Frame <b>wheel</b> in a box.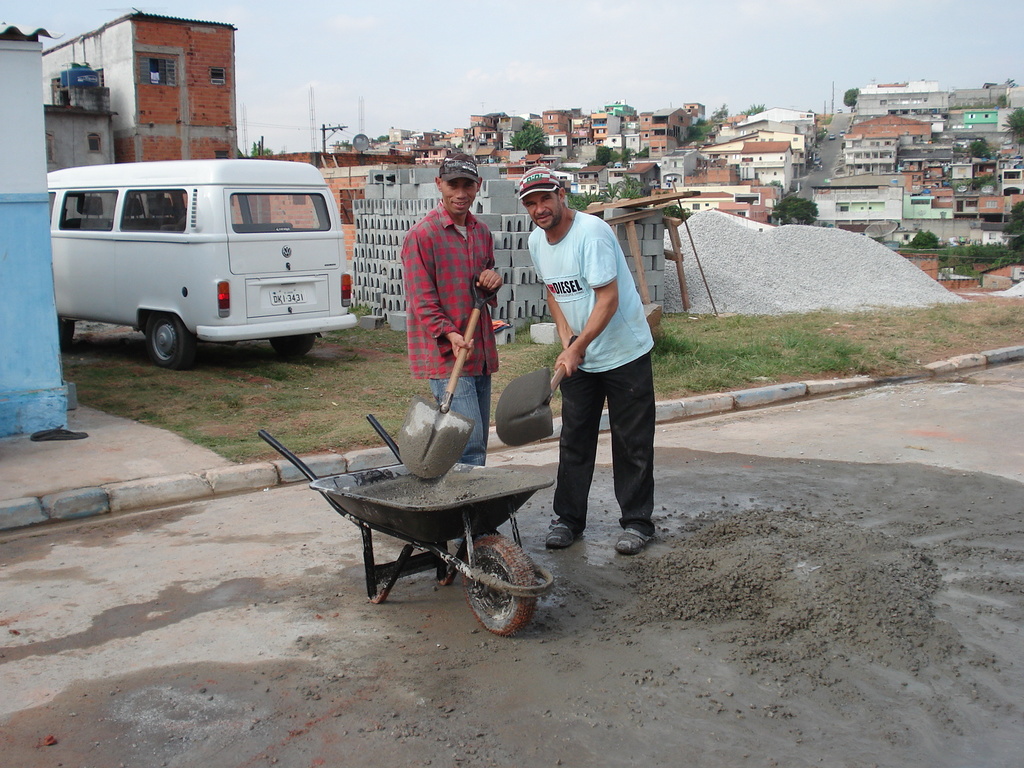
l=55, t=315, r=75, b=349.
